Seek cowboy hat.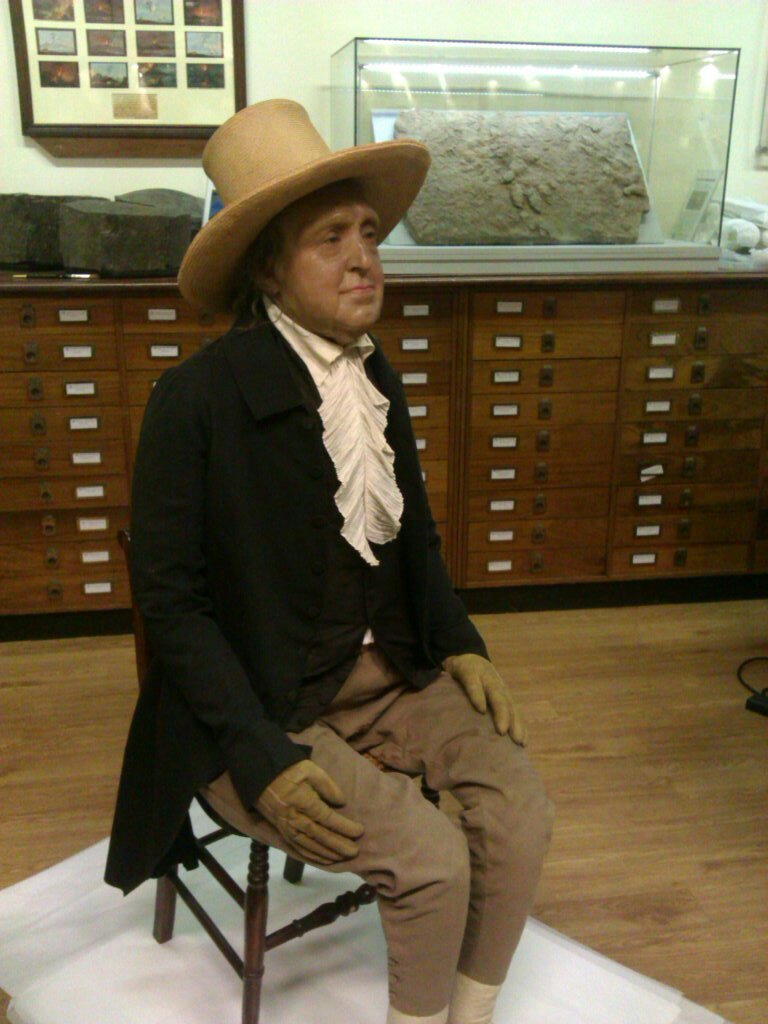
[179, 84, 445, 334].
